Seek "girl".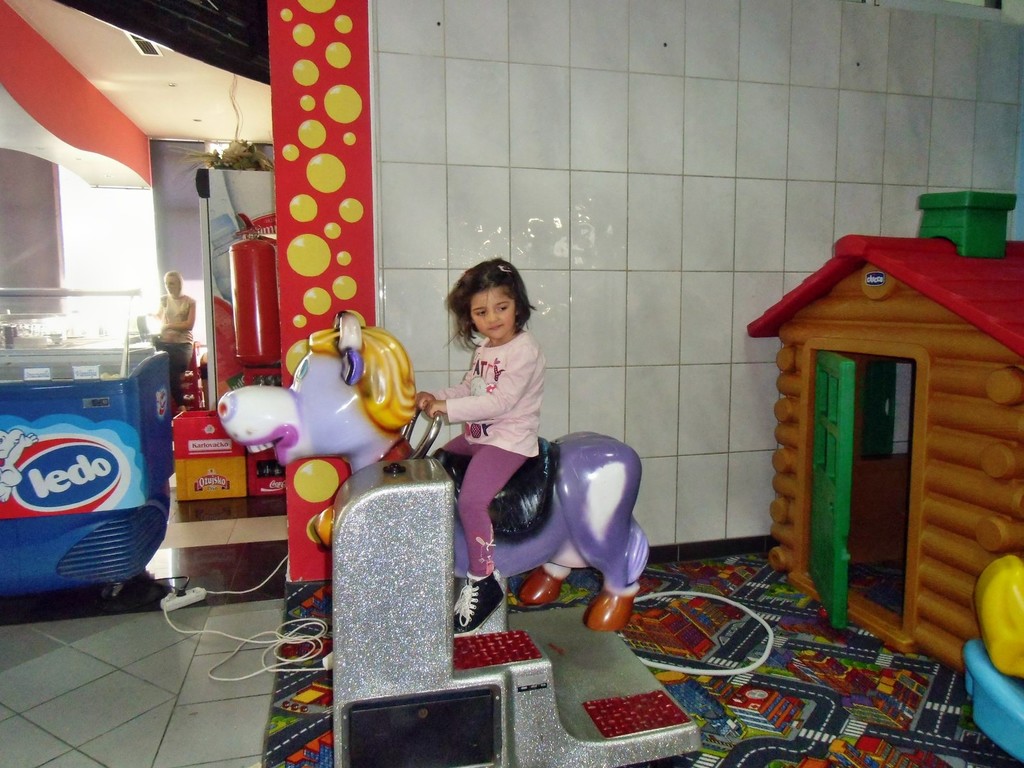
[x1=416, y1=258, x2=547, y2=637].
